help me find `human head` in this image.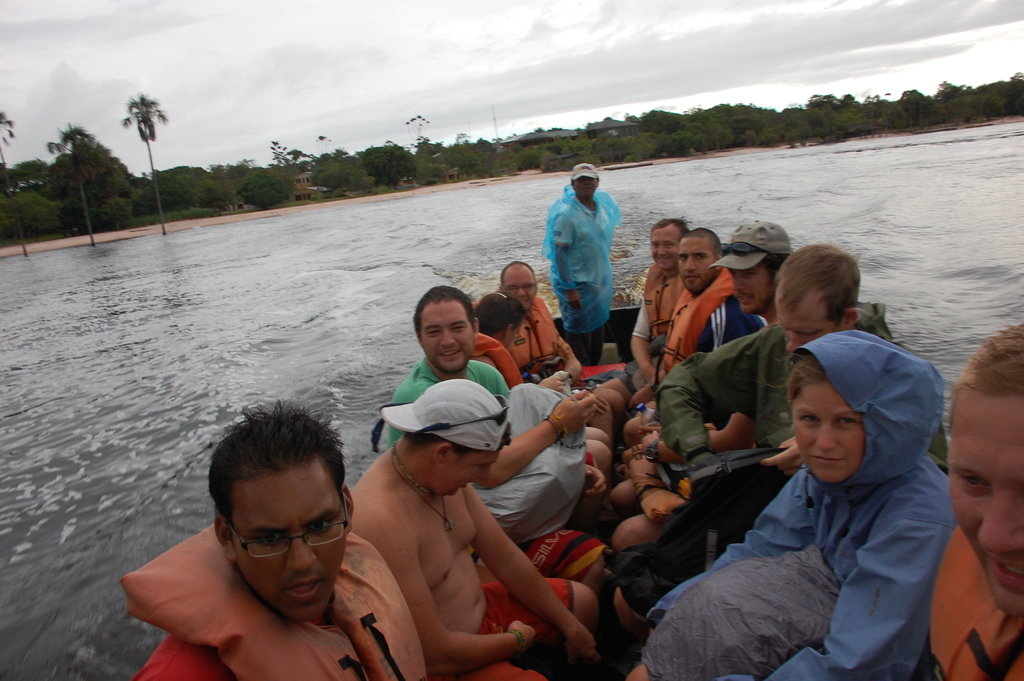
Found it: [472,293,525,350].
